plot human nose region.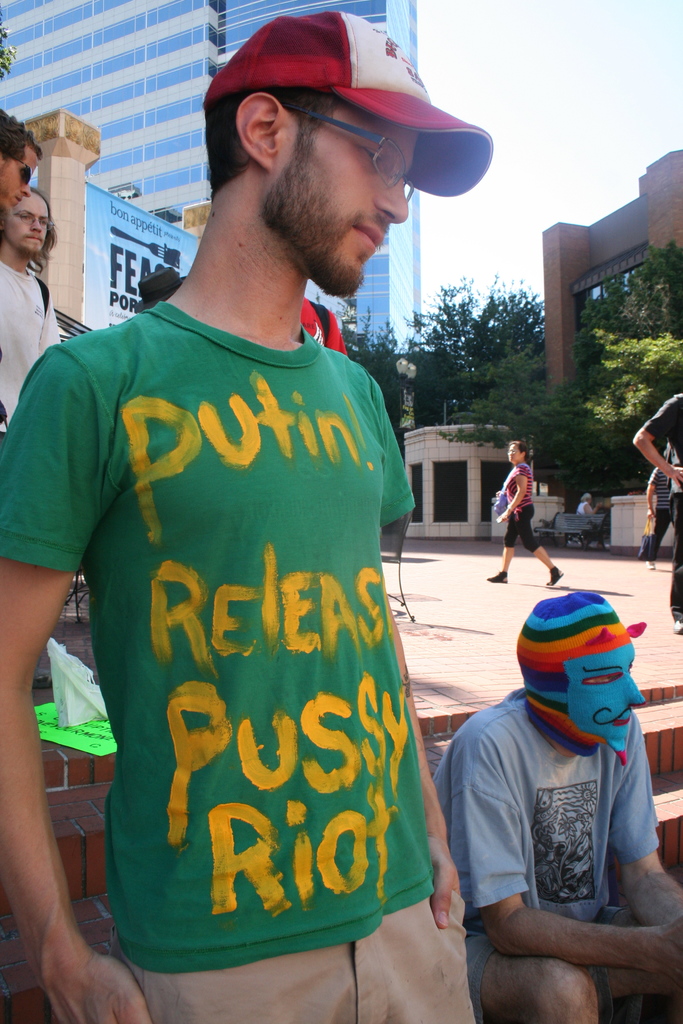
Plotted at (x1=21, y1=179, x2=33, y2=198).
